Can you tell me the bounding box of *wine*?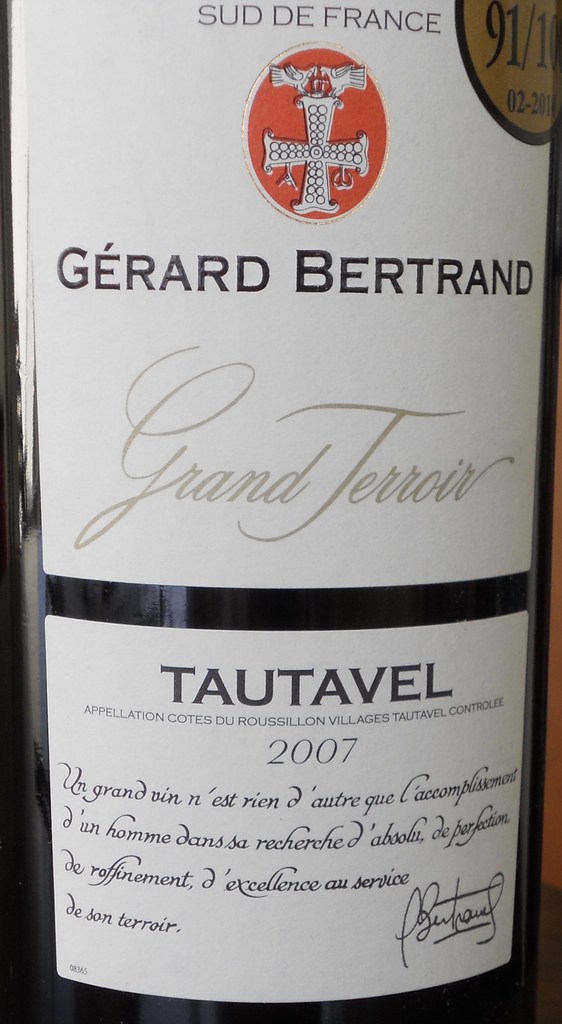
0, 0, 561, 1023.
